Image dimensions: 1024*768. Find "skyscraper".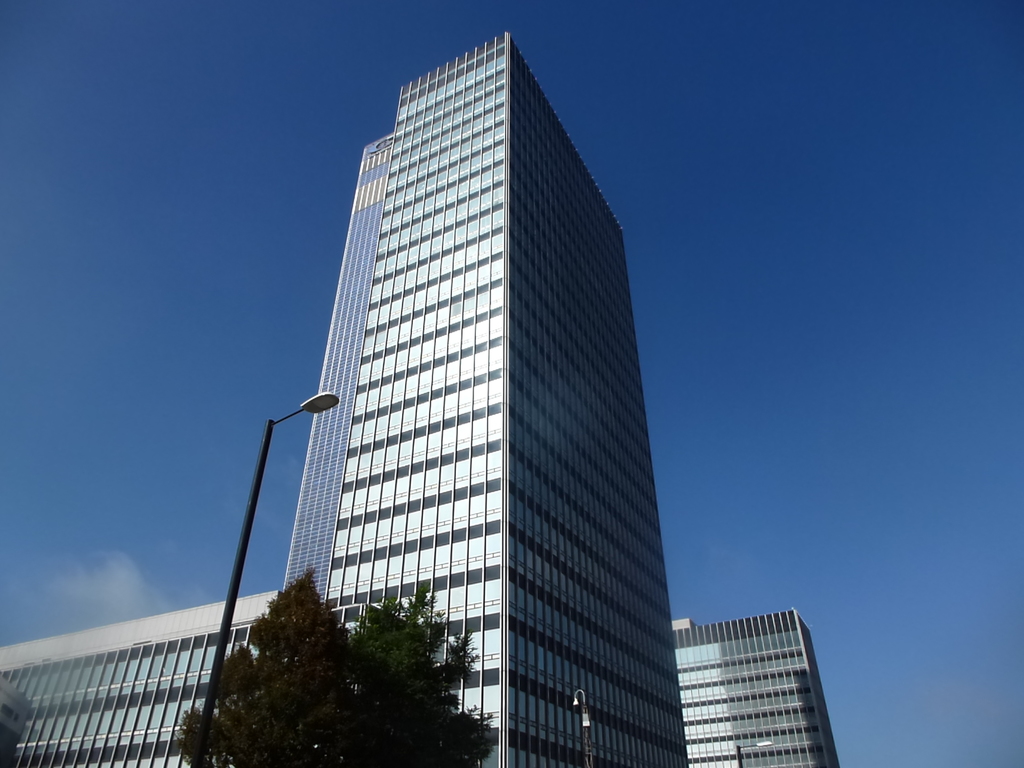
{"left": 671, "top": 606, "right": 840, "bottom": 767}.
